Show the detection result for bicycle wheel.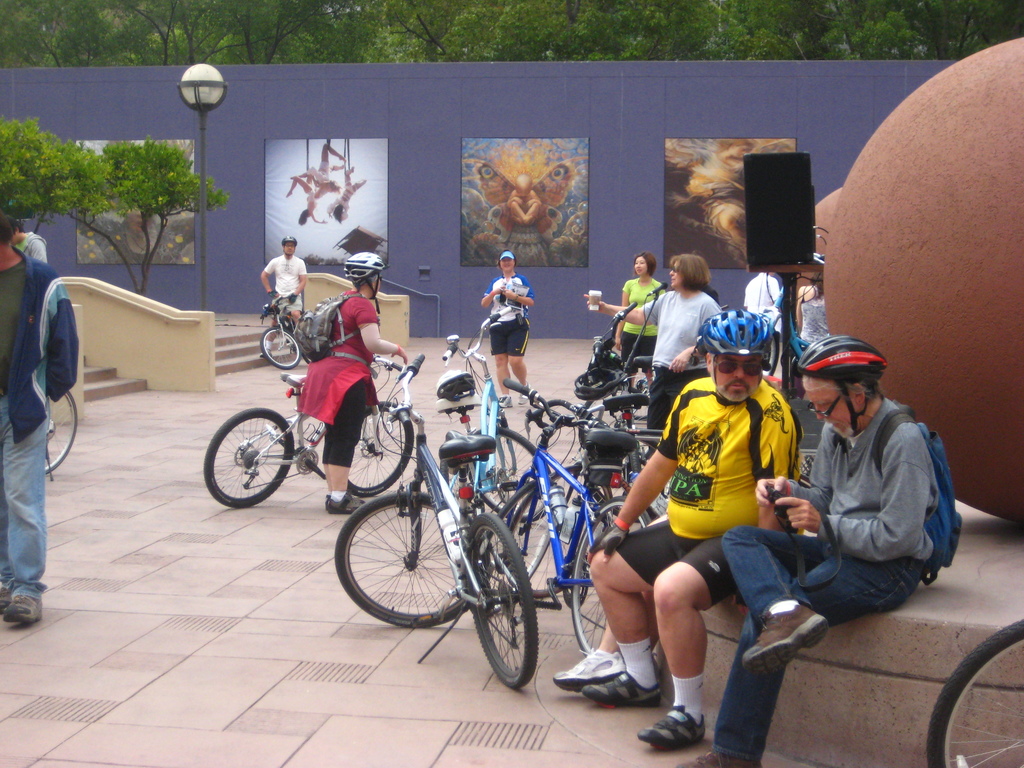
BBox(347, 401, 413, 498).
